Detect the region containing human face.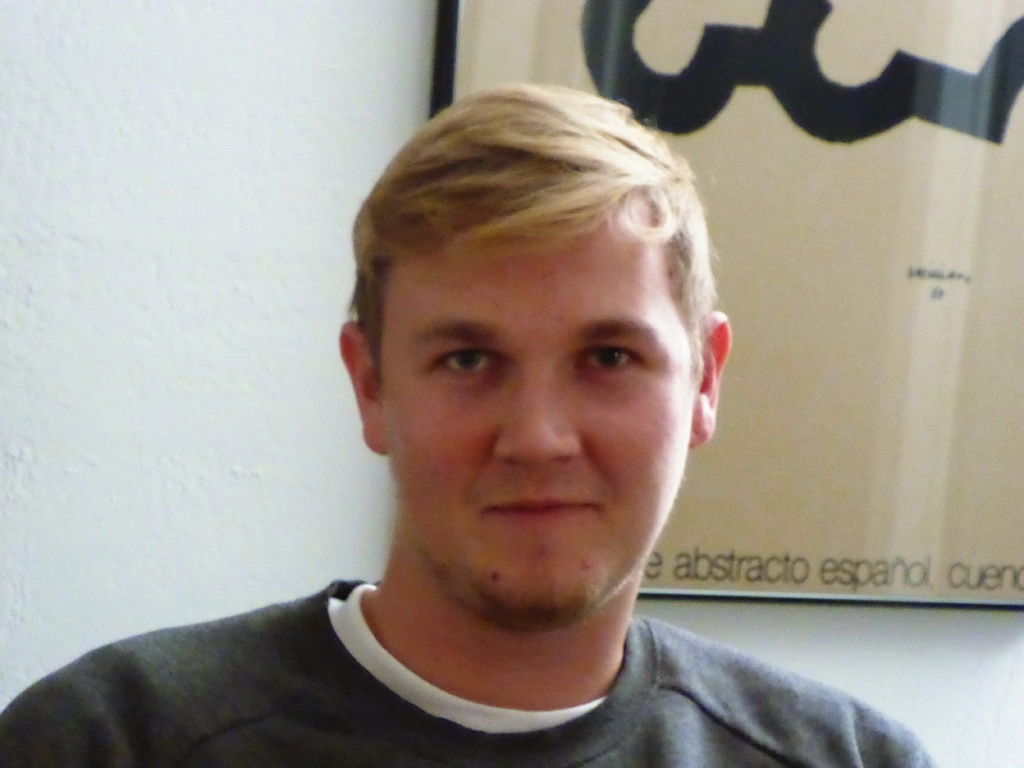
[x1=383, y1=211, x2=686, y2=627].
